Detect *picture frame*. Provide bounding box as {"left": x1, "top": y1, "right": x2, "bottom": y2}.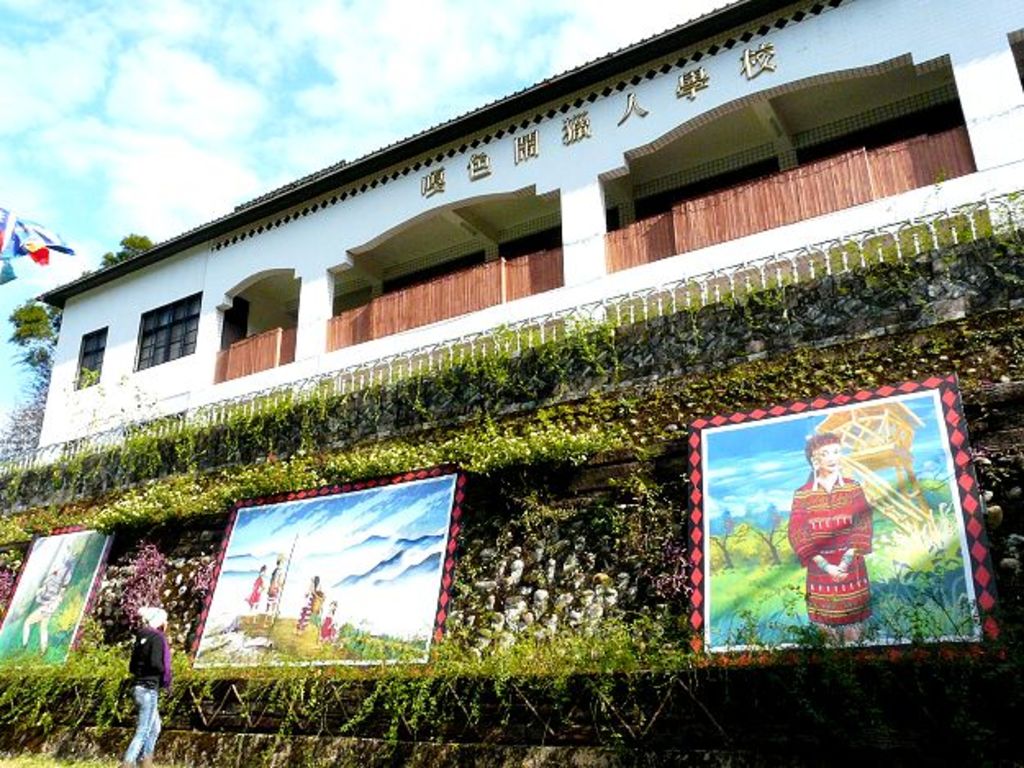
{"left": 686, "top": 370, "right": 1006, "bottom": 666}.
